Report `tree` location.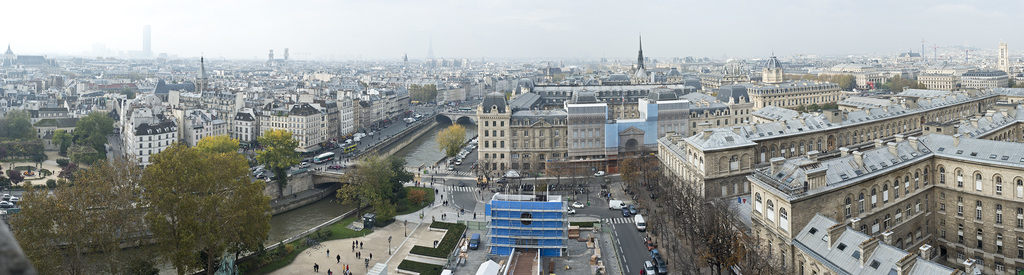
Report: l=80, t=133, r=108, b=161.
